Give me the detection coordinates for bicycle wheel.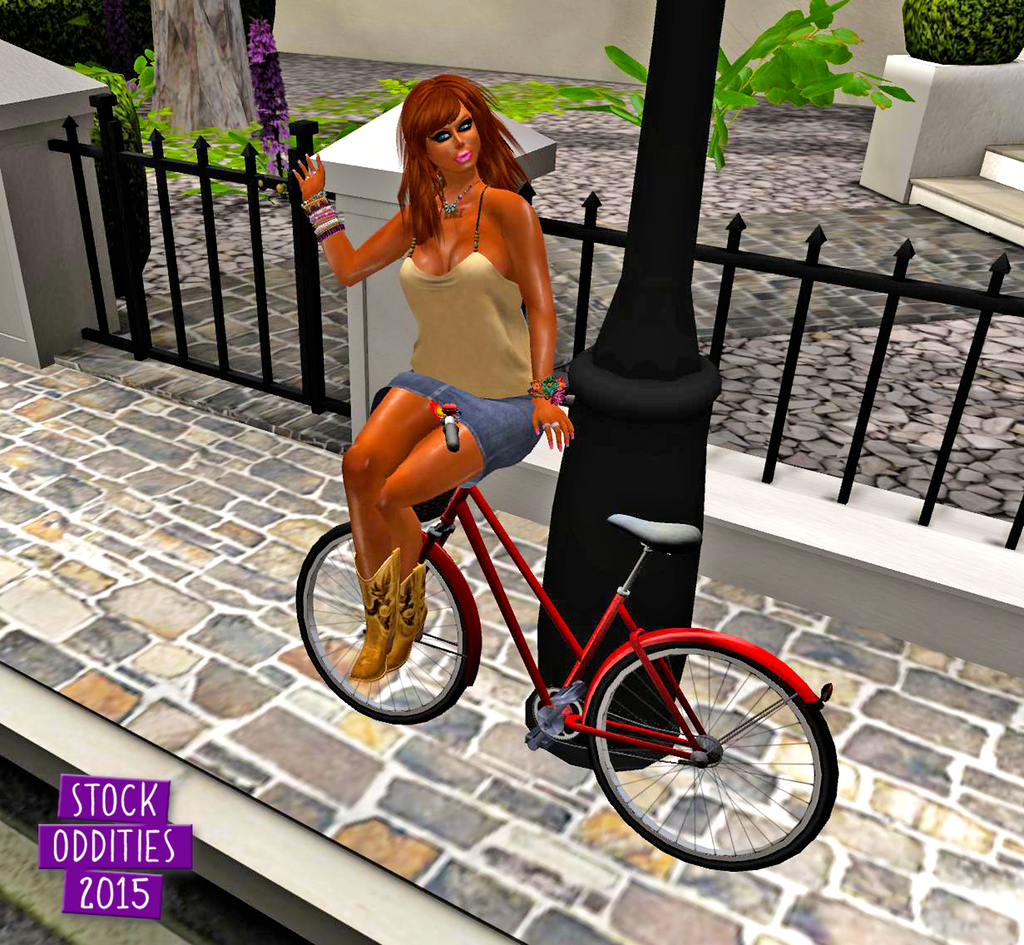
<region>293, 517, 472, 726</region>.
